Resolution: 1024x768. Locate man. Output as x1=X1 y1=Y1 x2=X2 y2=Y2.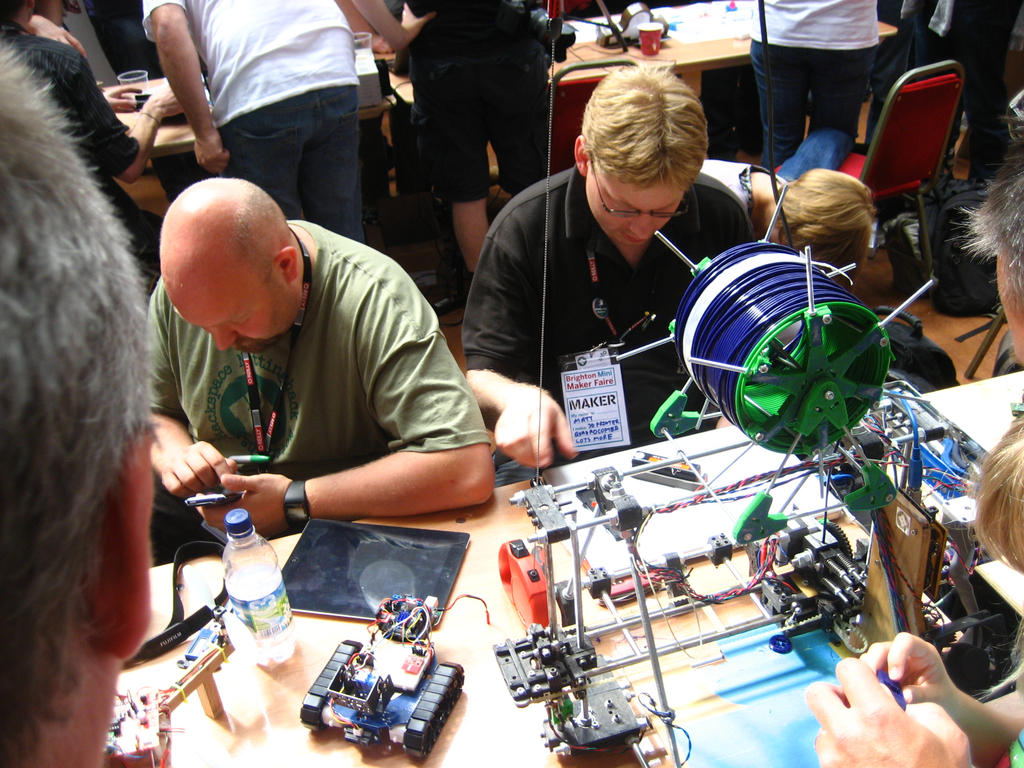
x1=0 y1=44 x2=159 y2=767.
